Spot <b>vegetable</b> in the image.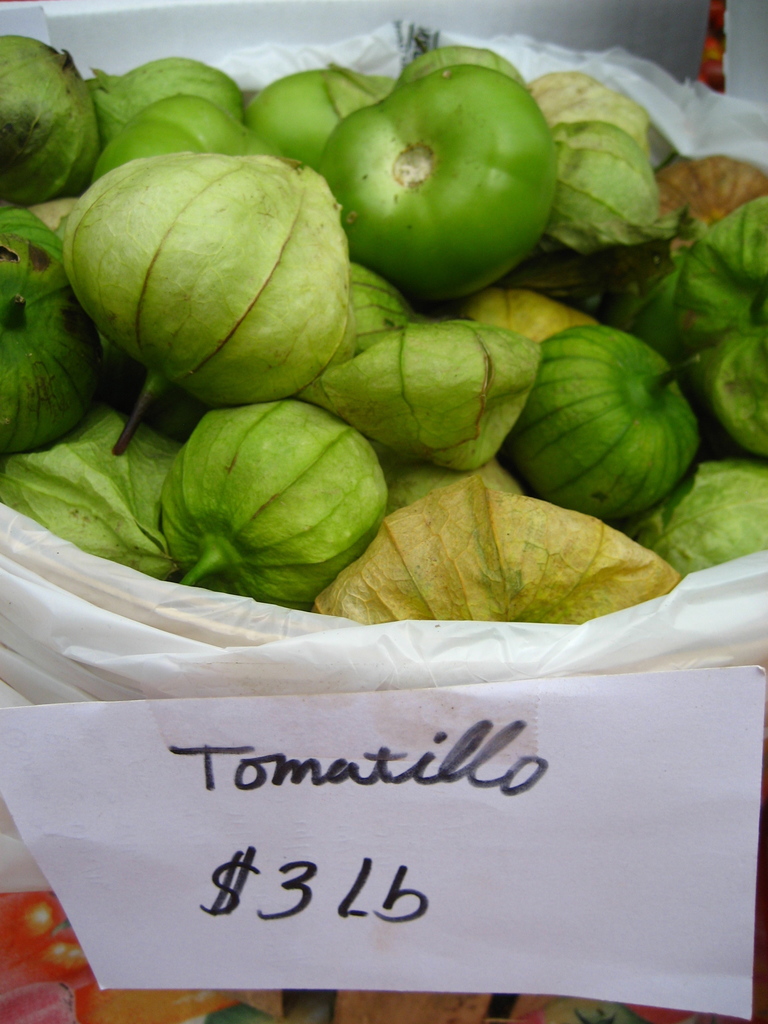
<b>vegetable</b> found at x1=116, y1=386, x2=410, y2=606.
